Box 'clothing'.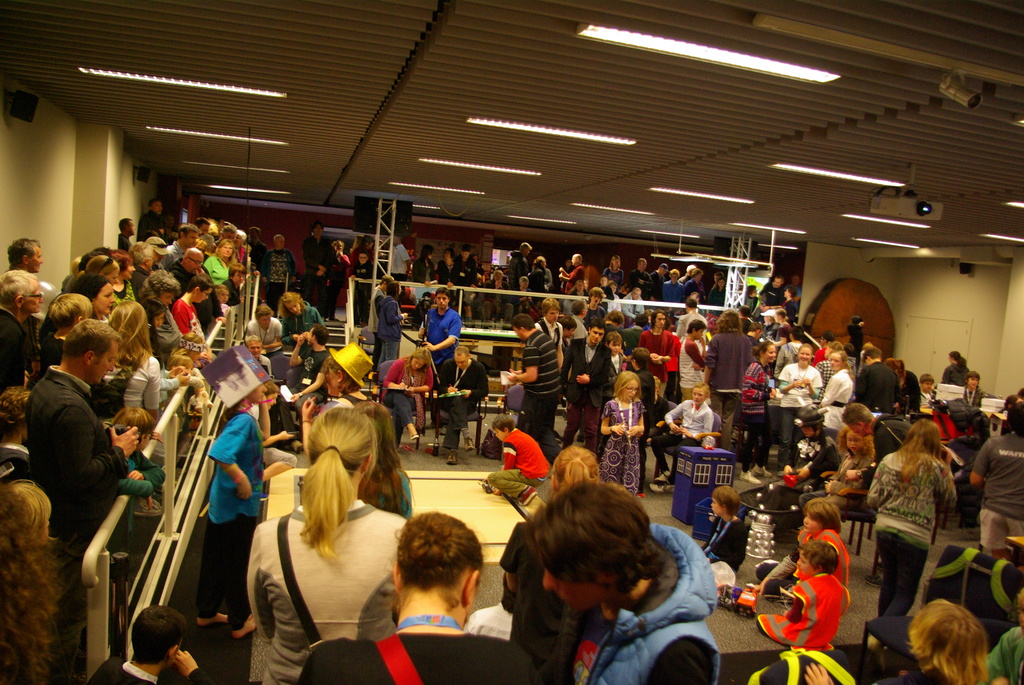
(left=707, top=324, right=751, bottom=438).
